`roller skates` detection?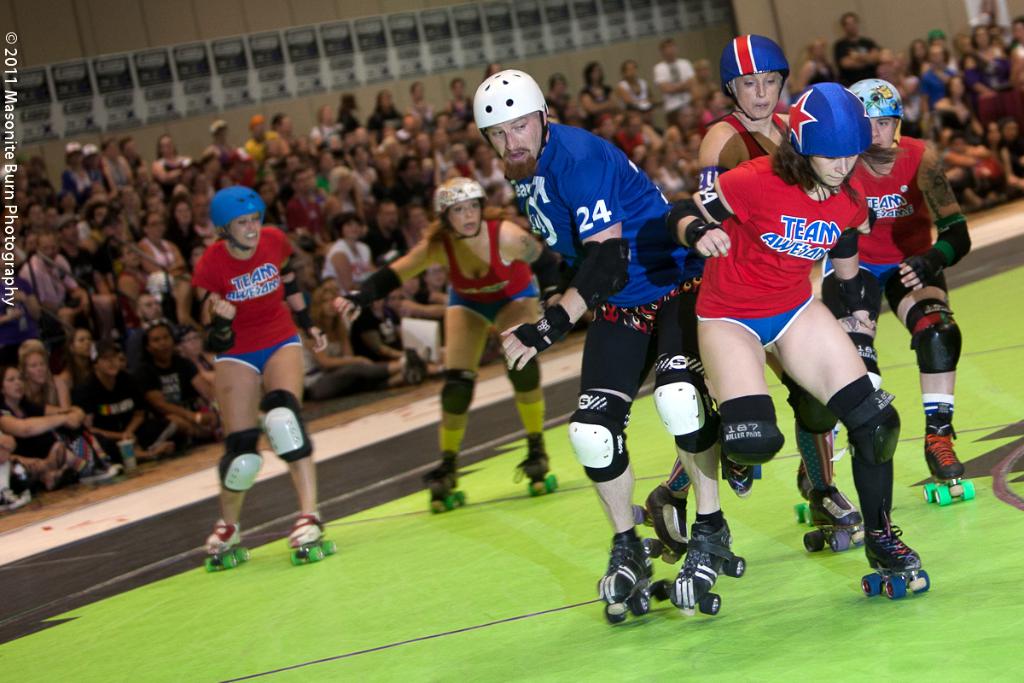
select_region(919, 412, 977, 503)
